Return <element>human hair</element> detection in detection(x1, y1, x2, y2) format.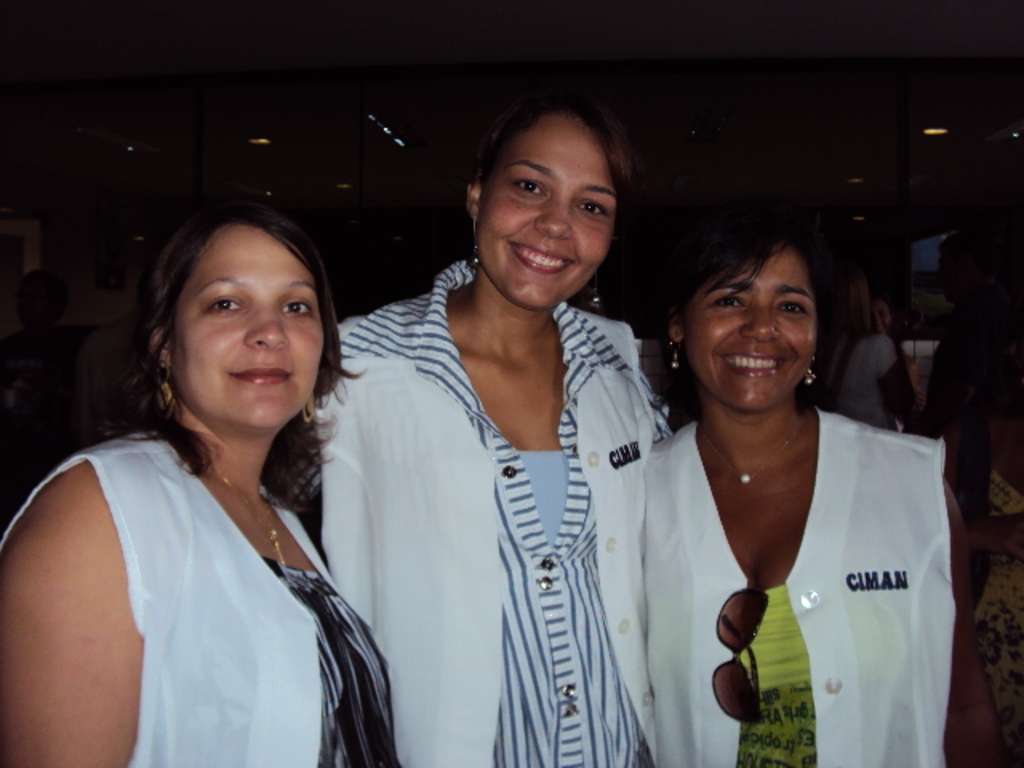
detection(470, 94, 634, 272).
